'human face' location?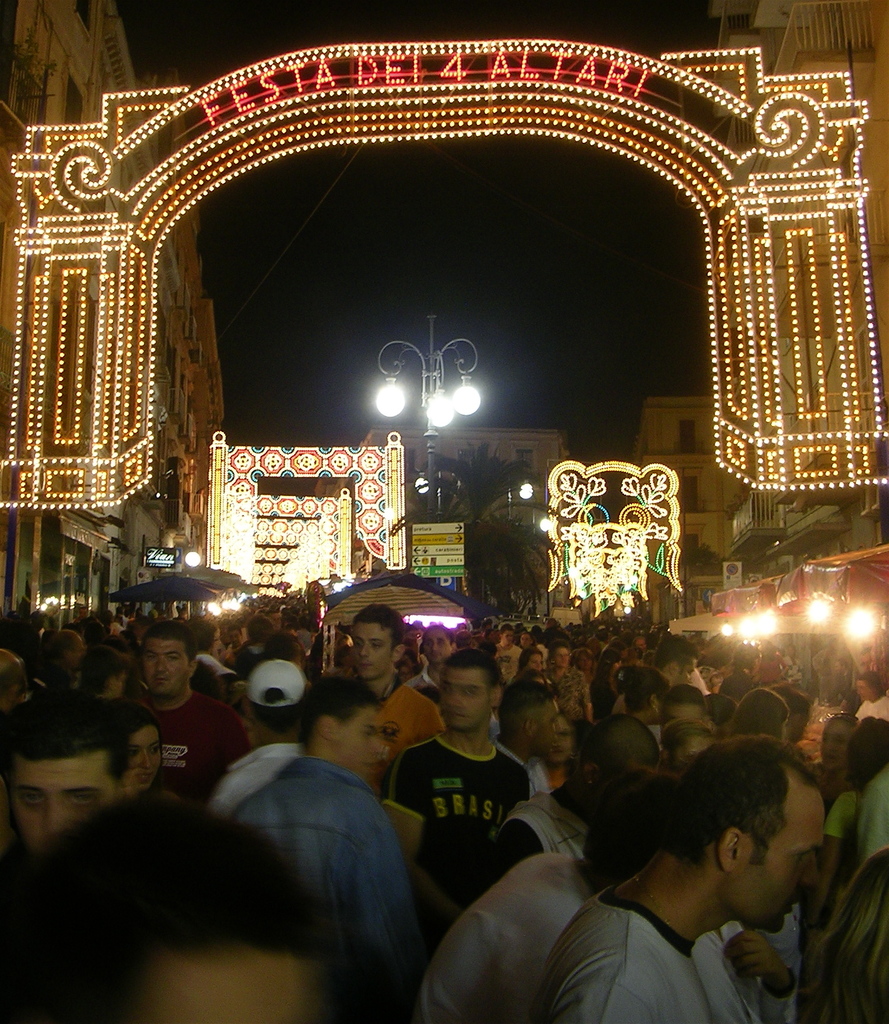
[x1=527, y1=698, x2=554, y2=746]
